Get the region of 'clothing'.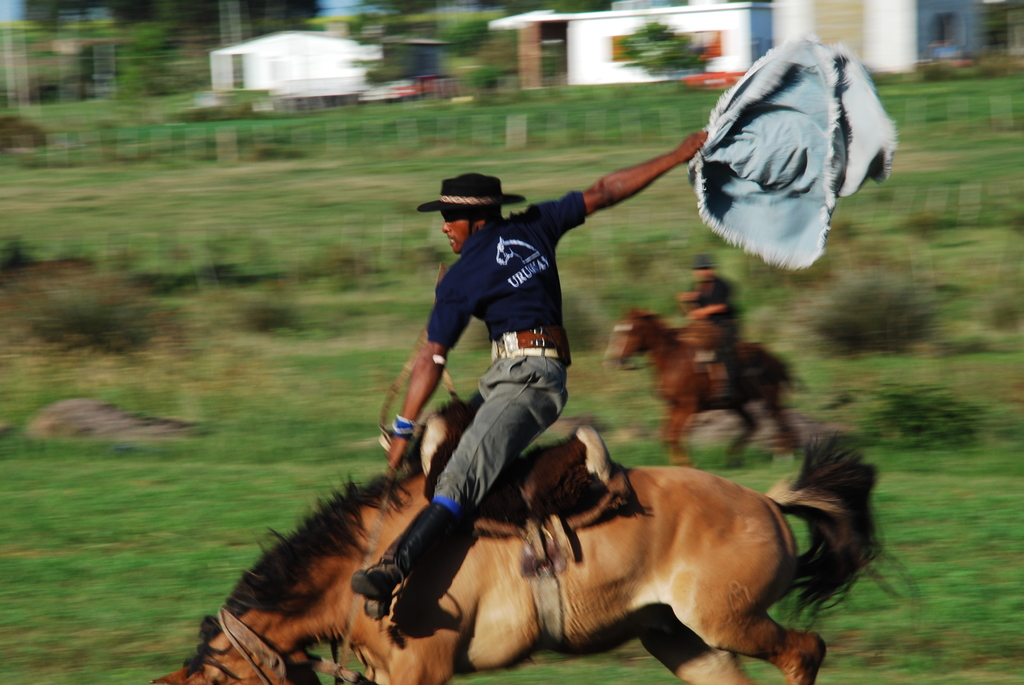
<region>680, 32, 899, 277</region>.
